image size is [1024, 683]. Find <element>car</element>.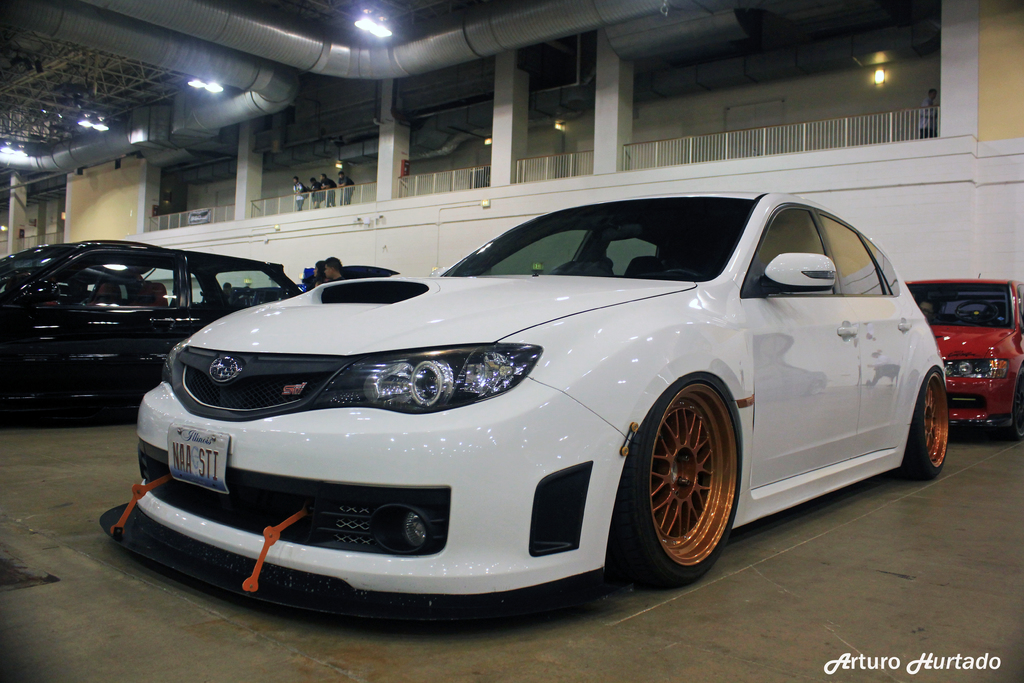
pyautogui.locateOnScreen(0, 235, 308, 420).
